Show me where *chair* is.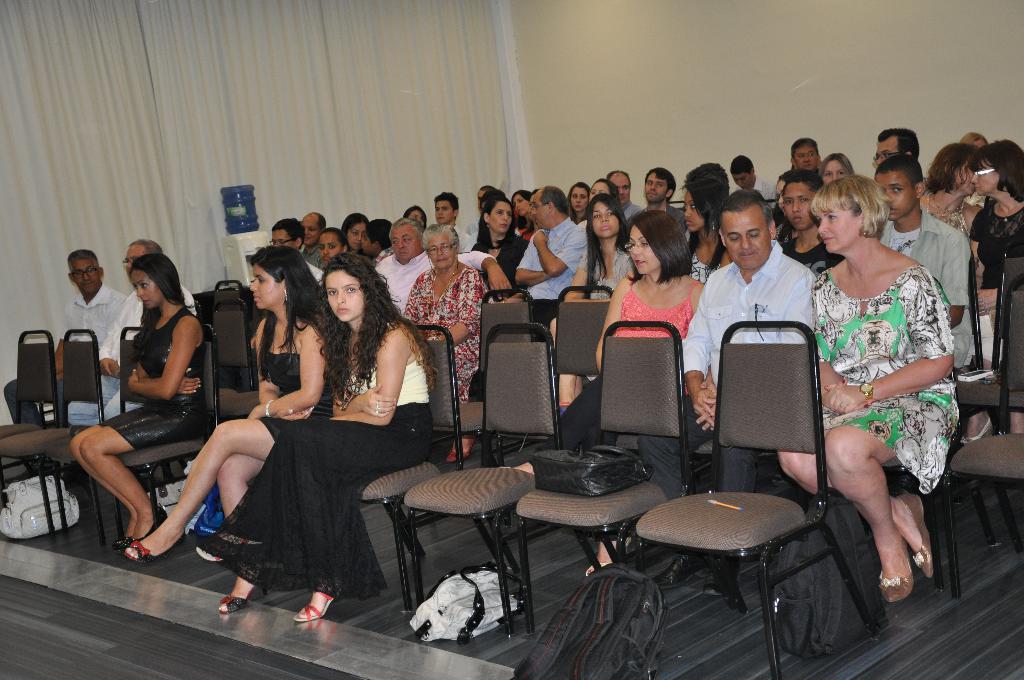
*chair* is at detection(519, 321, 703, 638).
